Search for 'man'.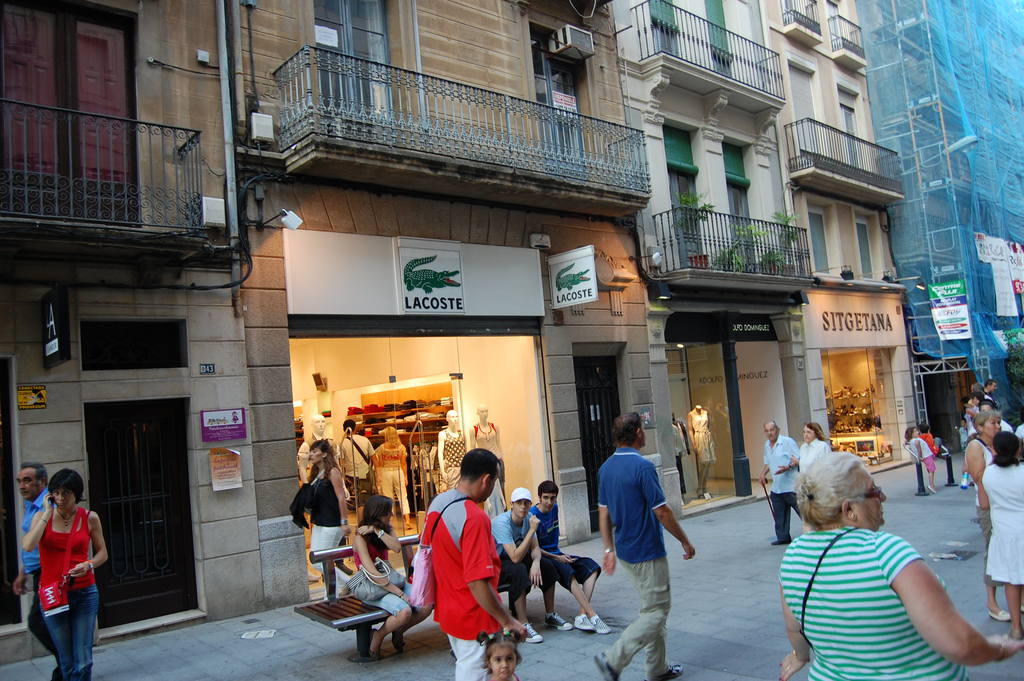
Found at rect(756, 414, 802, 550).
